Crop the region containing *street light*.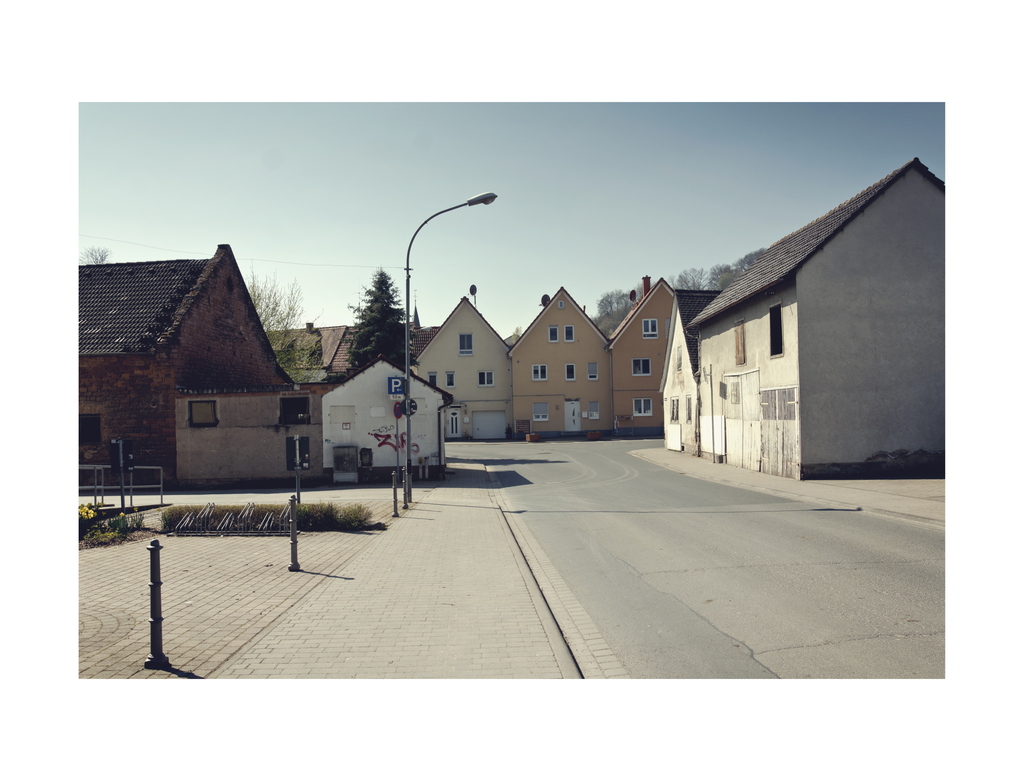
Crop region: crop(384, 171, 508, 439).
